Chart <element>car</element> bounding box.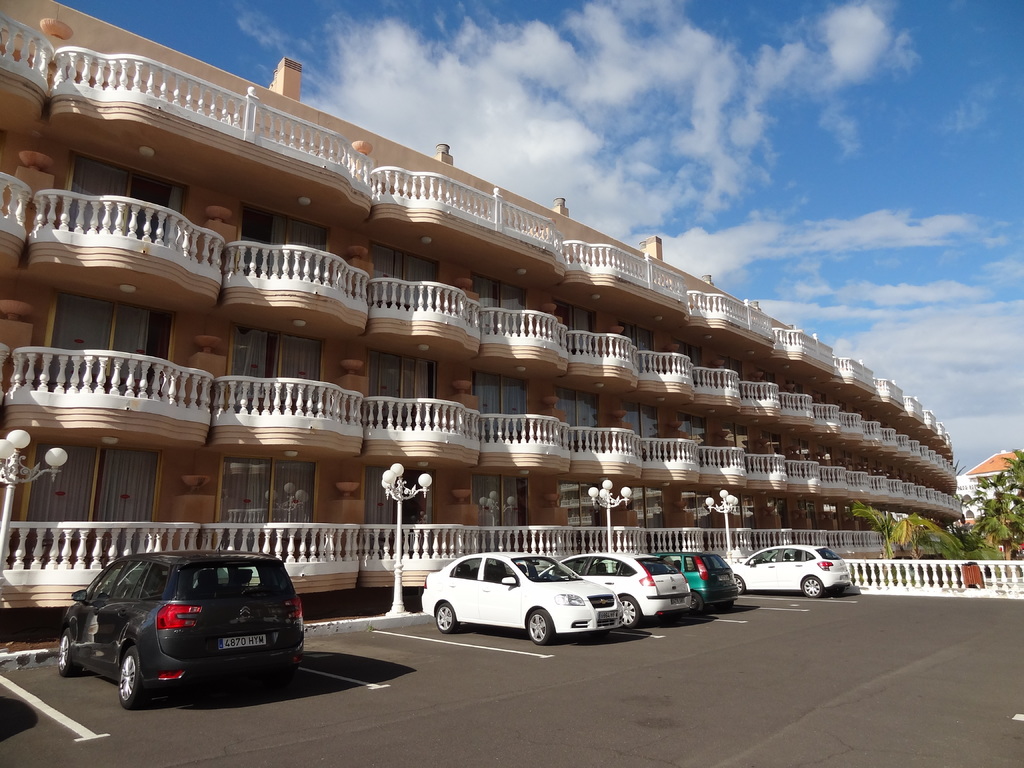
Charted: locate(73, 550, 301, 713).
